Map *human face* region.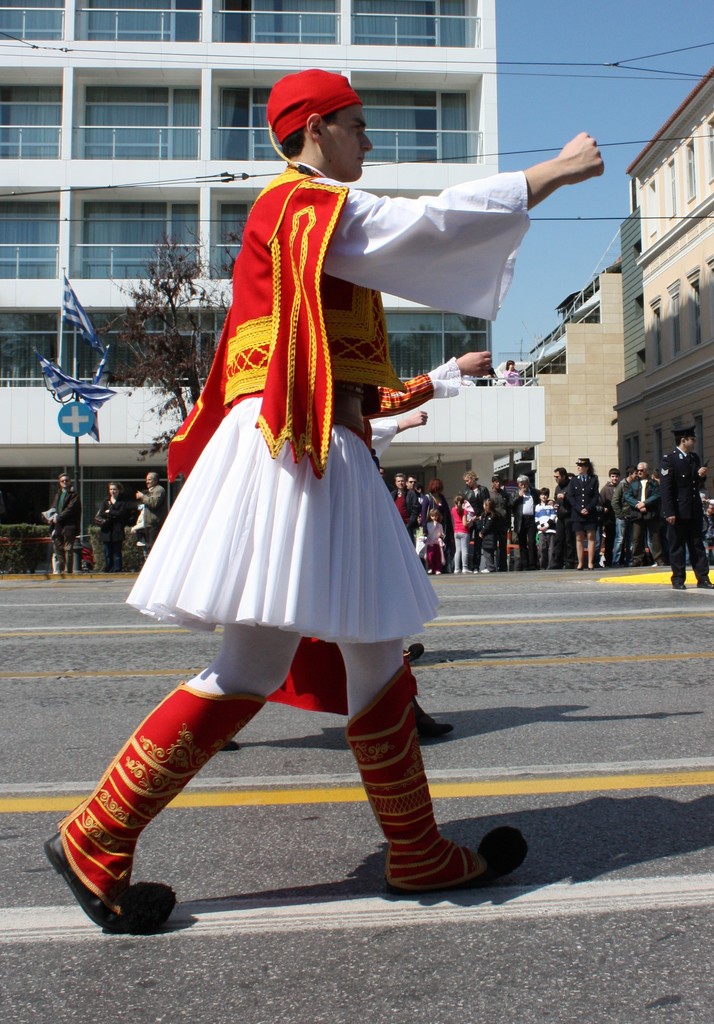
Mapped to [left=324, top=106, right=368, bottom=176].
